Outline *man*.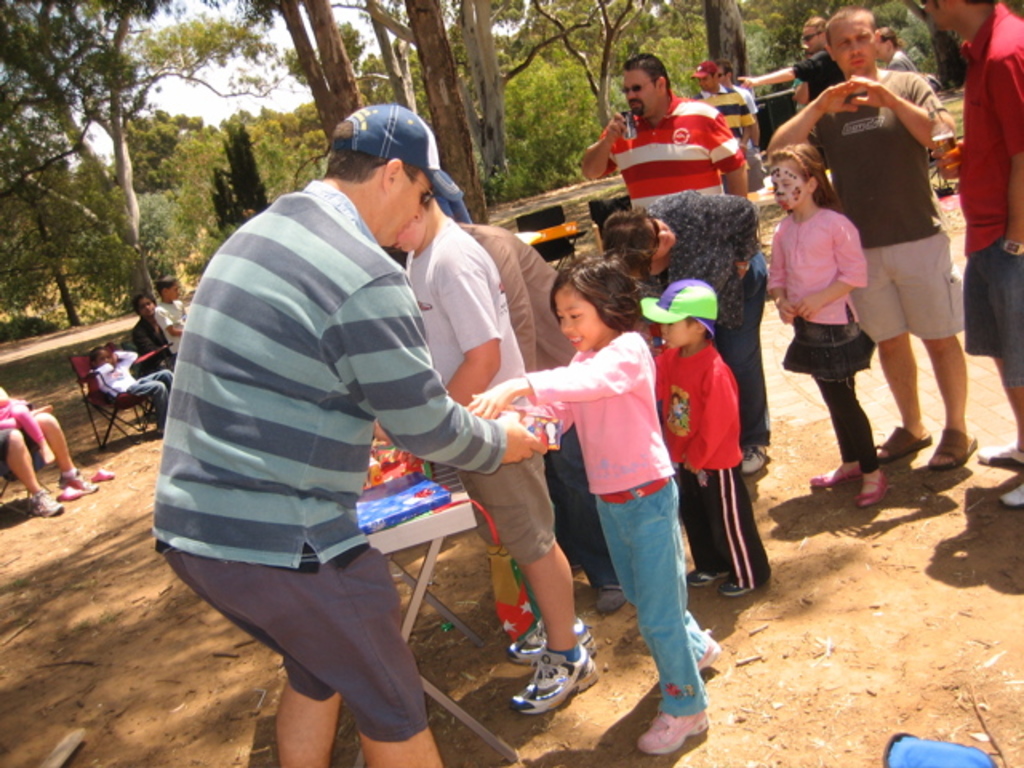
Outline: crop(690, 70, 770, 141).
